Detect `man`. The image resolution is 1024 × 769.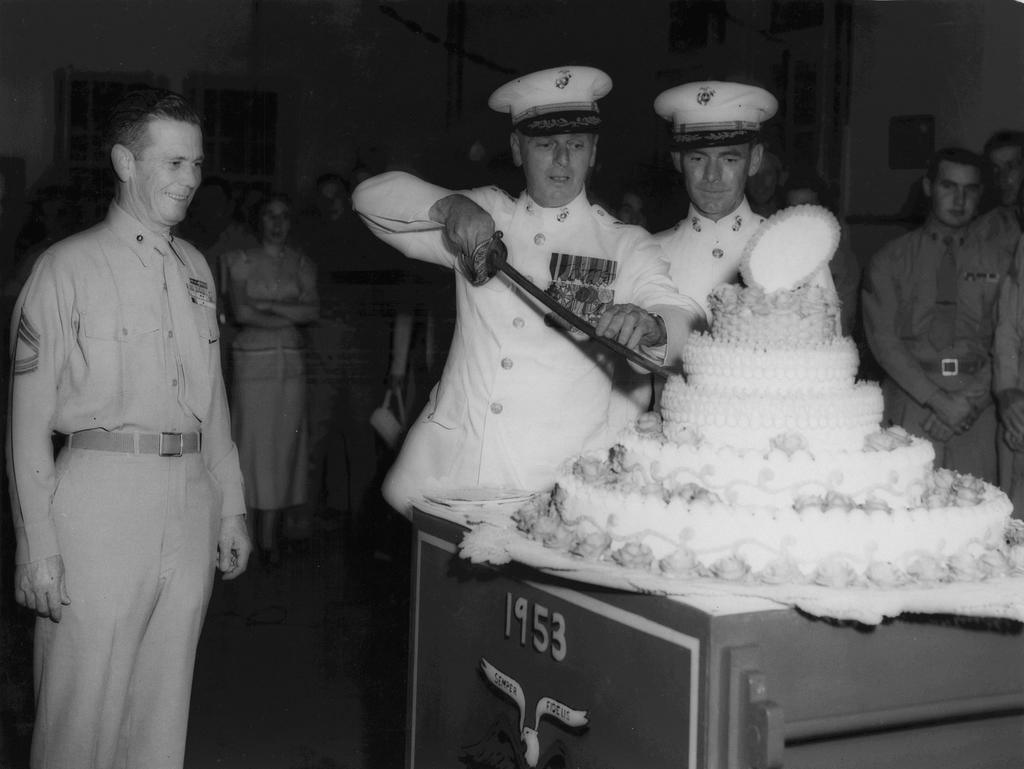
[left=346, top=69, right=689, bottom=517].
